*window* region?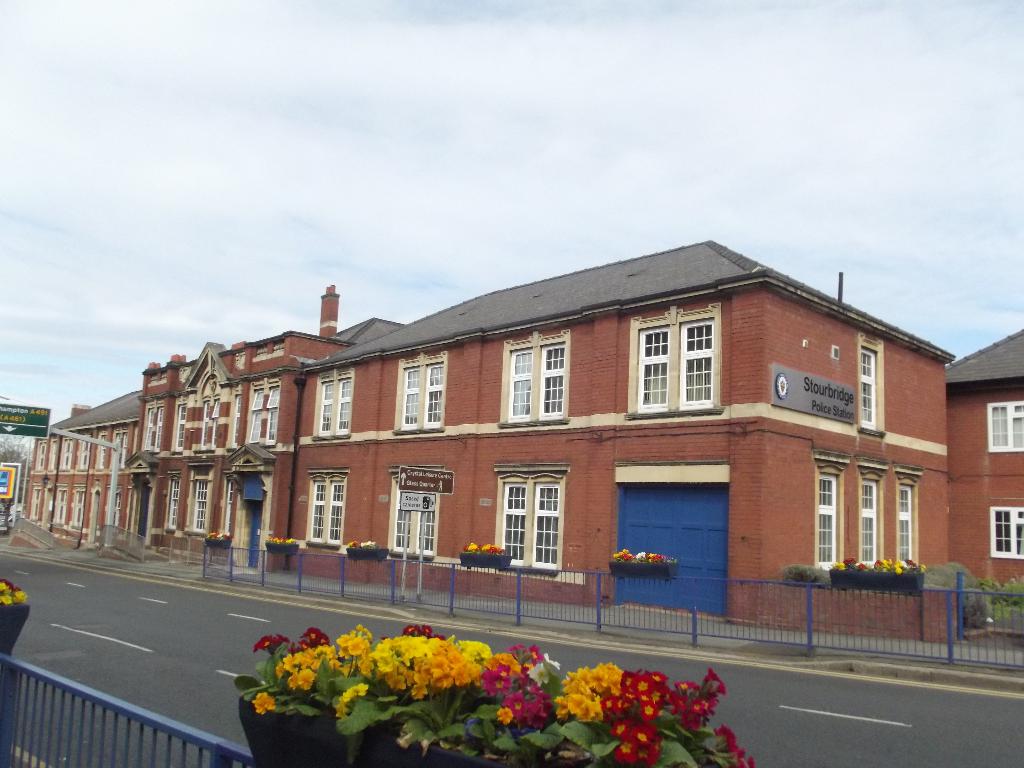
detection(157, 405, 163, 452)
